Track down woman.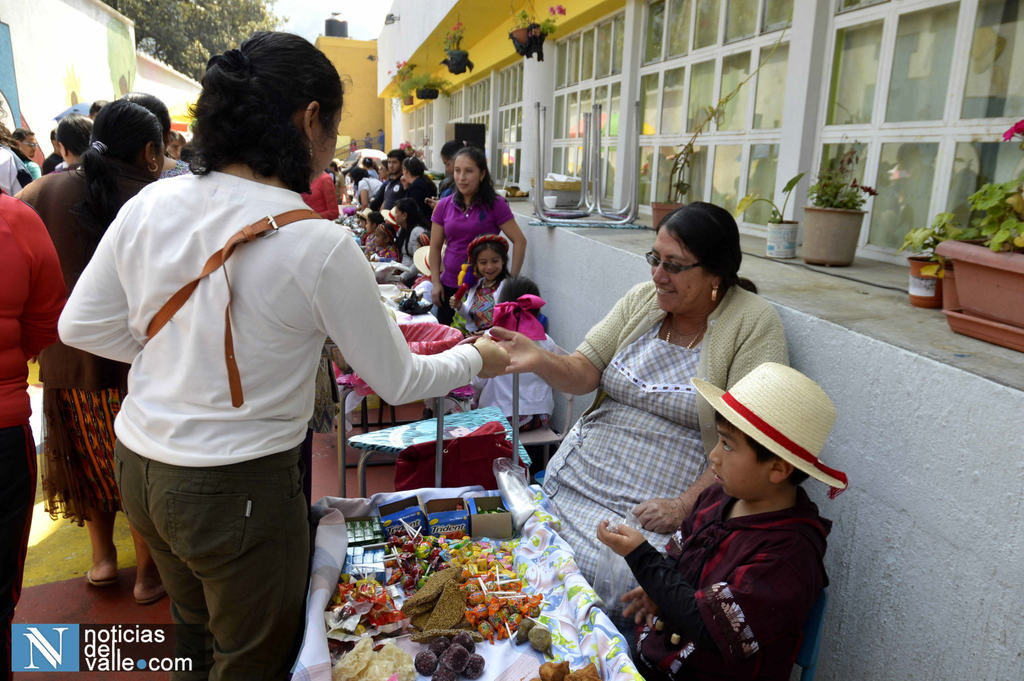
Tracked to {"left": 425, "top": 145, "right": 525, "bottom": 328}.
